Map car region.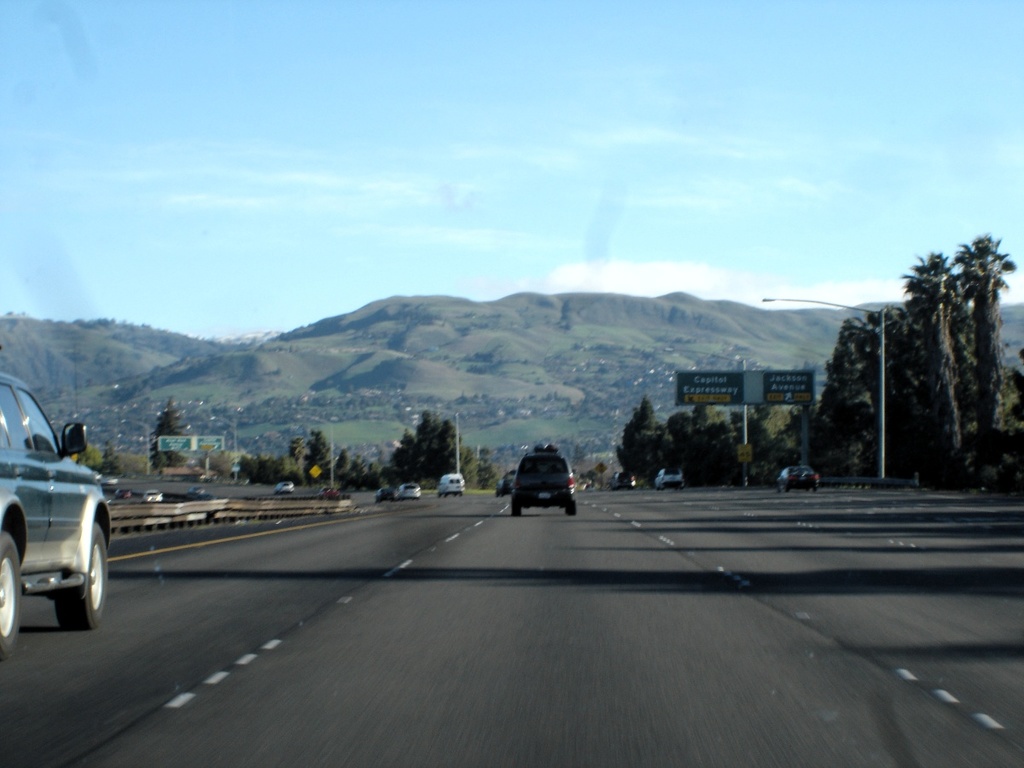
Mapped to [437, 469, 468, 497].
